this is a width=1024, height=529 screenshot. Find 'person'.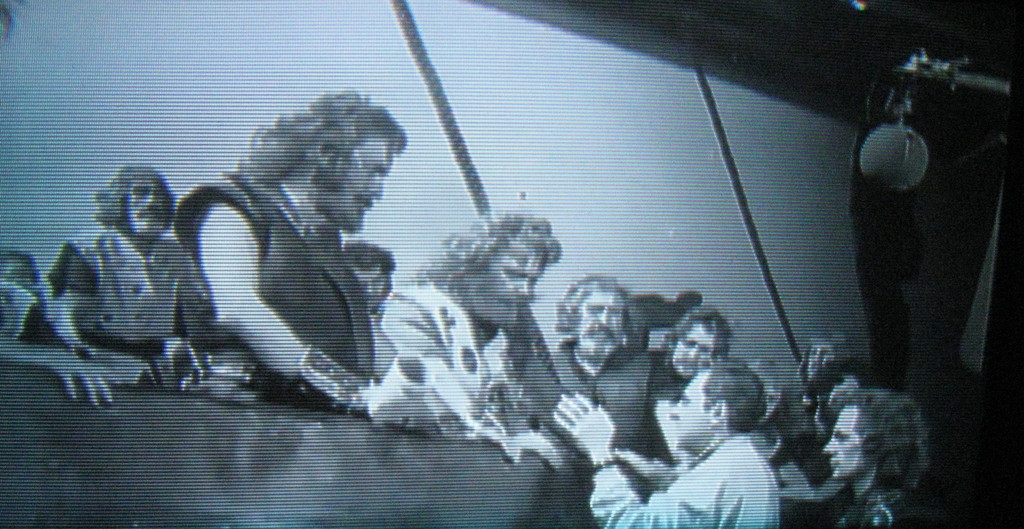
Bounding box: (592, 378, 720, 528).
